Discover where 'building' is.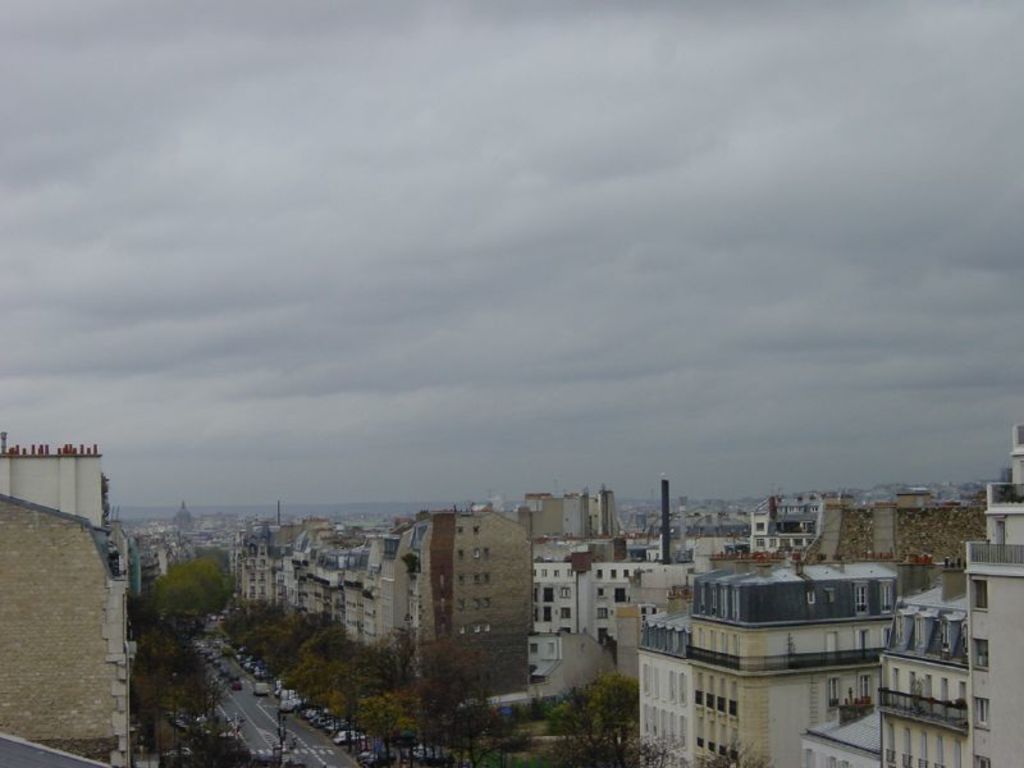
Discovered at [0,493,133,767].
